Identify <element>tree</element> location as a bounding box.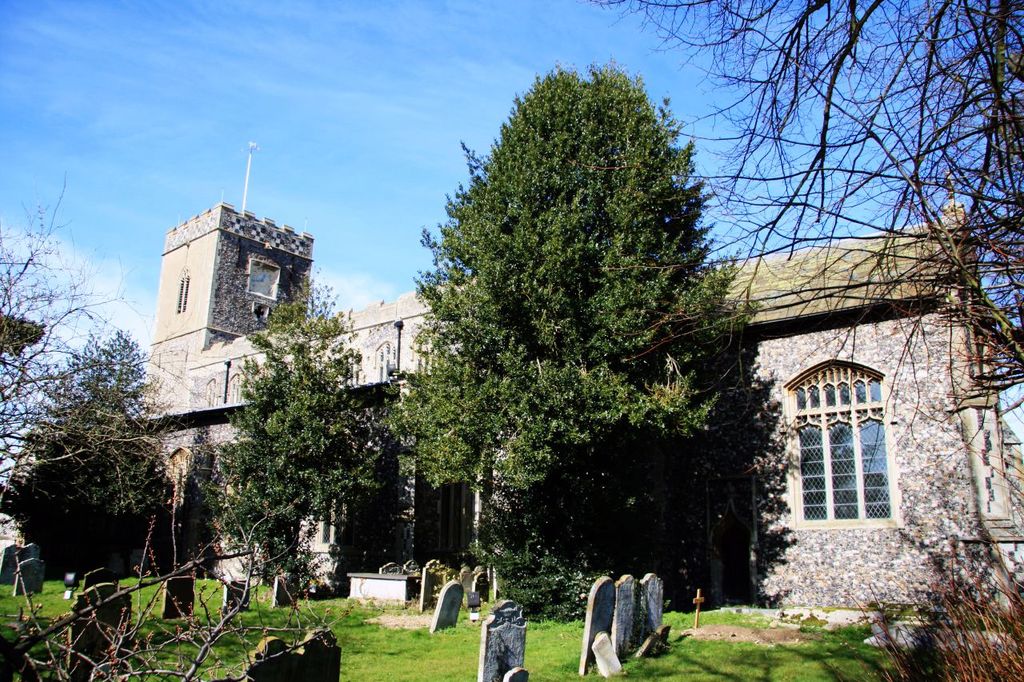
{"x1": 216, "y1": 283, "x2": 389, "y2": 605}.
